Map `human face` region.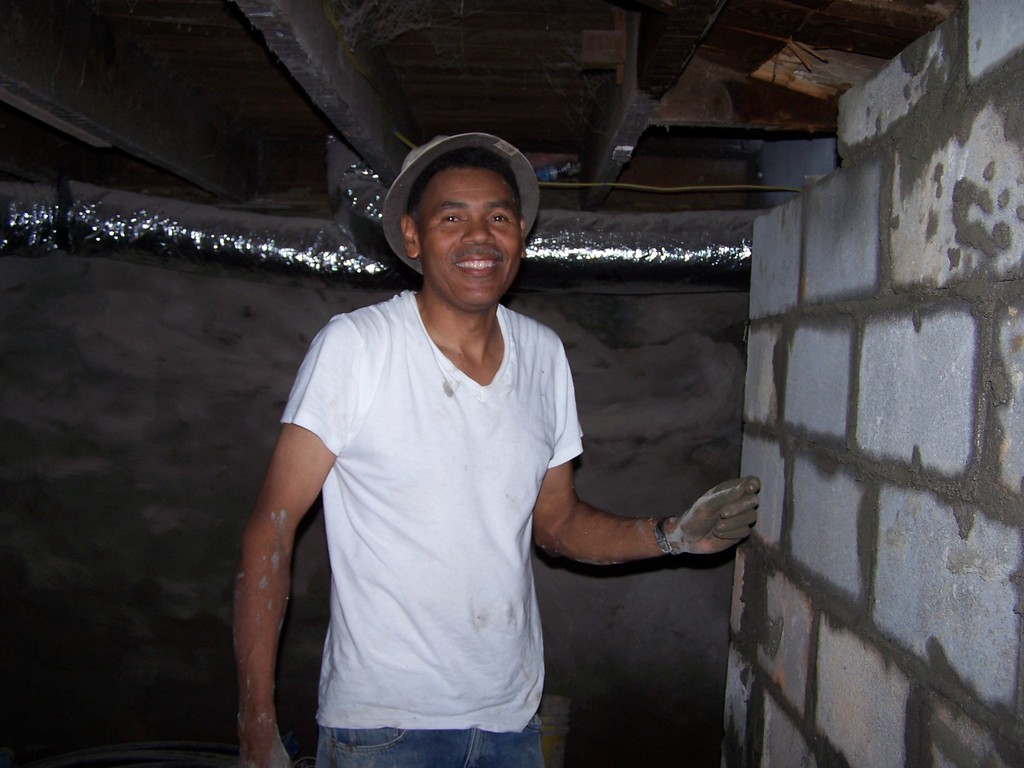
Mapped to pyautogui.locateOnScreen(418, 163, 522, 307).
